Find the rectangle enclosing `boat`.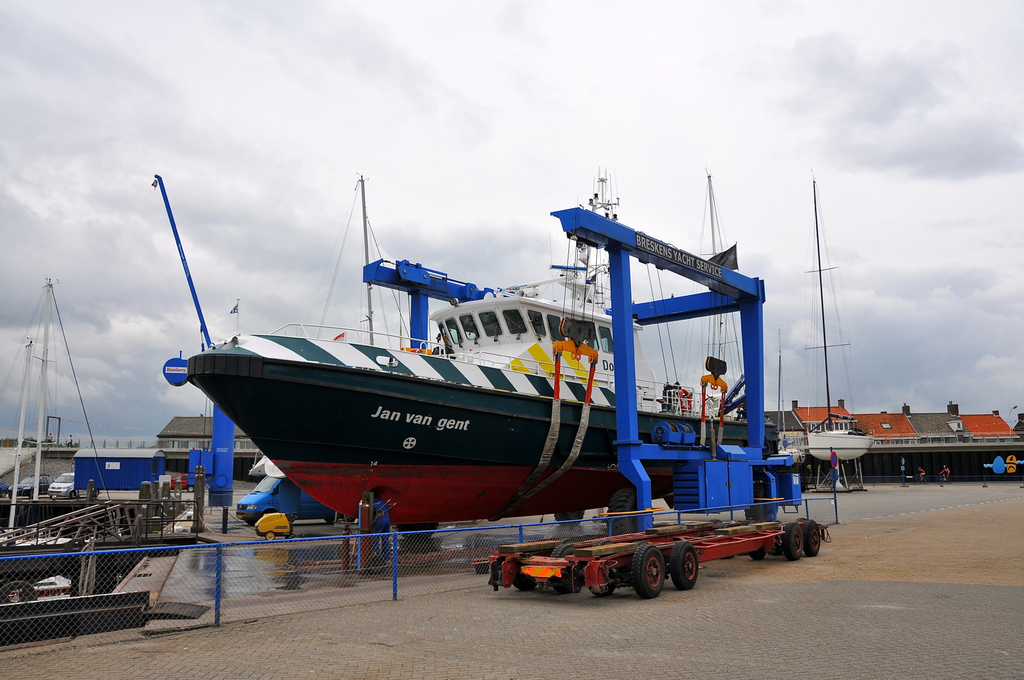
box=[159, 147, 826, 572].
